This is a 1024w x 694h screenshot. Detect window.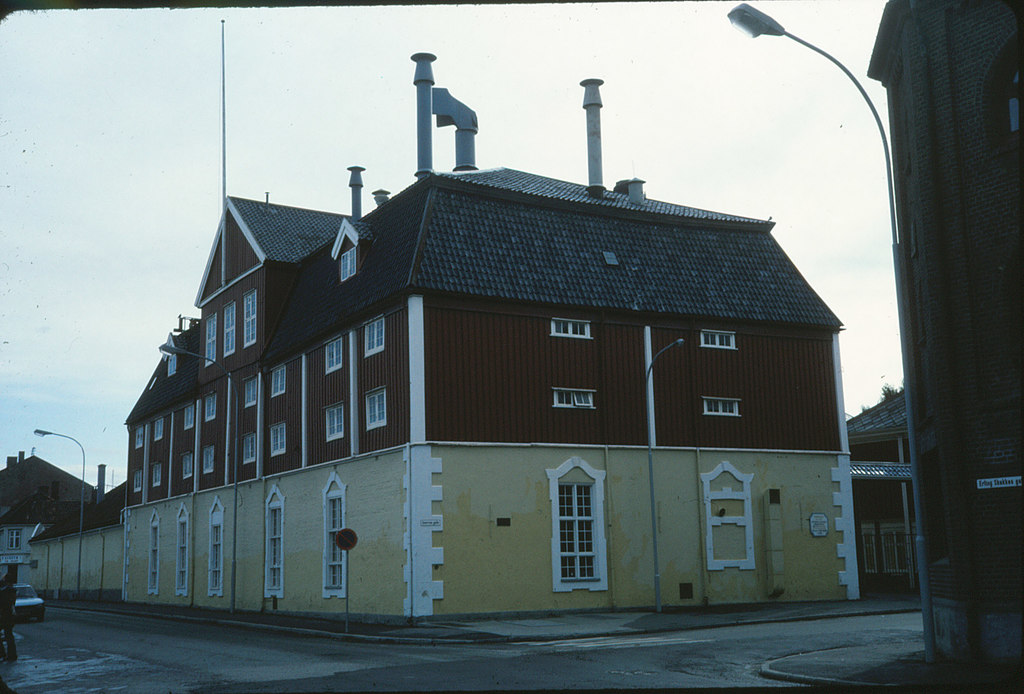
BBox(175, 497, 186, 597).
